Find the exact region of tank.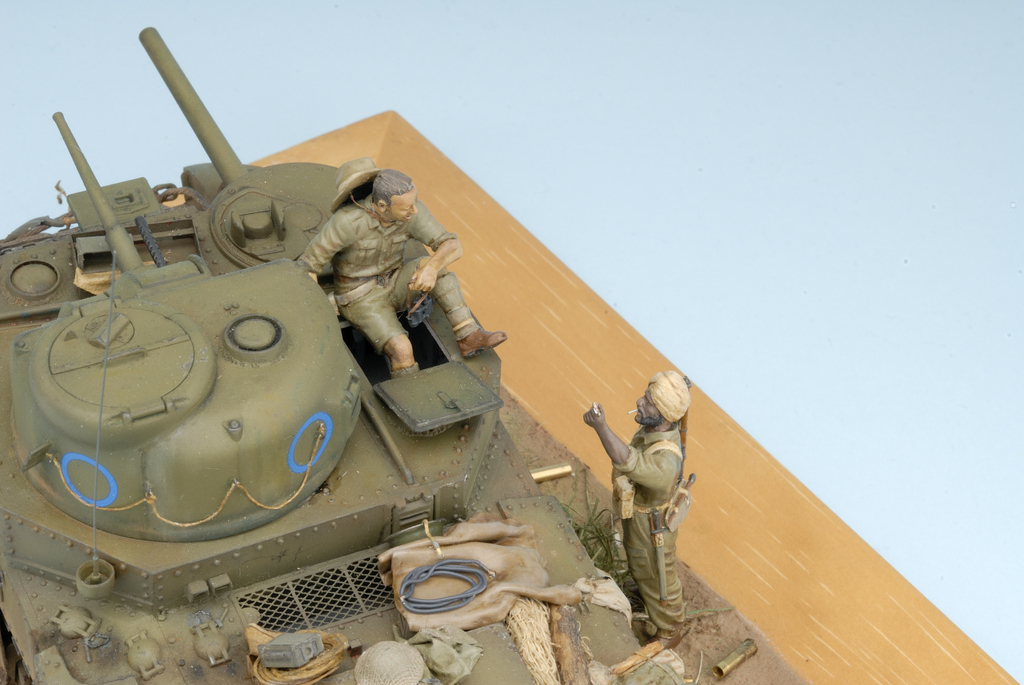
Exact region: l=0, t=28, r=698, b=684.
